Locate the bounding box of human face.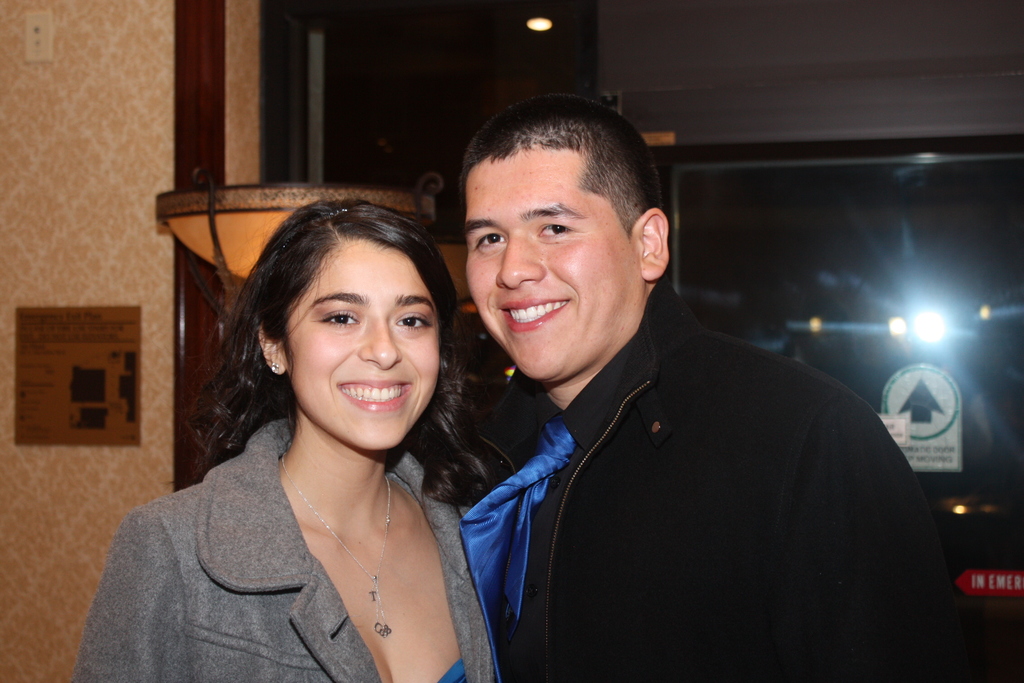
Bounding box: (left=286, top=238, right=440, bottom=454).
